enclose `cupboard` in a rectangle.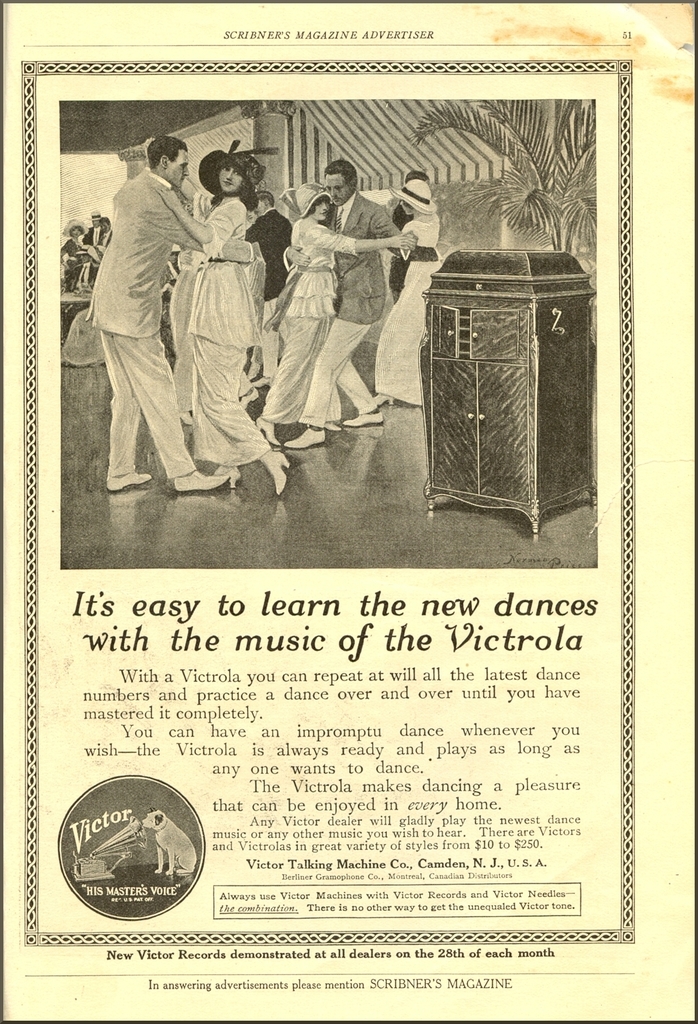
crop(422, 239, 602, 536).
